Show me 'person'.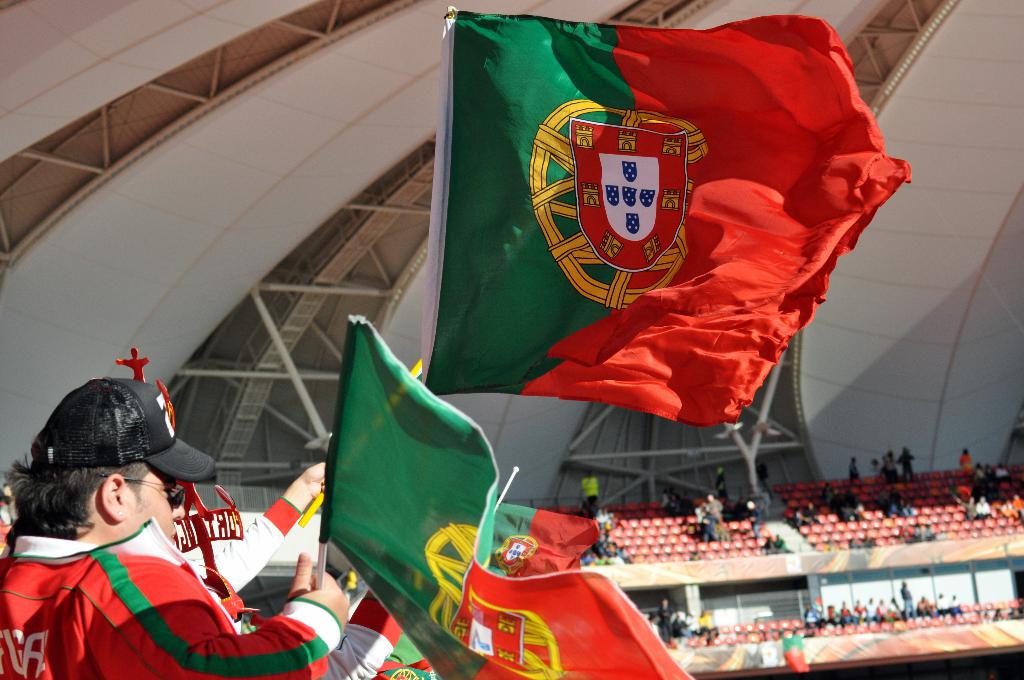
'person' is here: (x1=990, y1=605, x2=1006, y2=622).
